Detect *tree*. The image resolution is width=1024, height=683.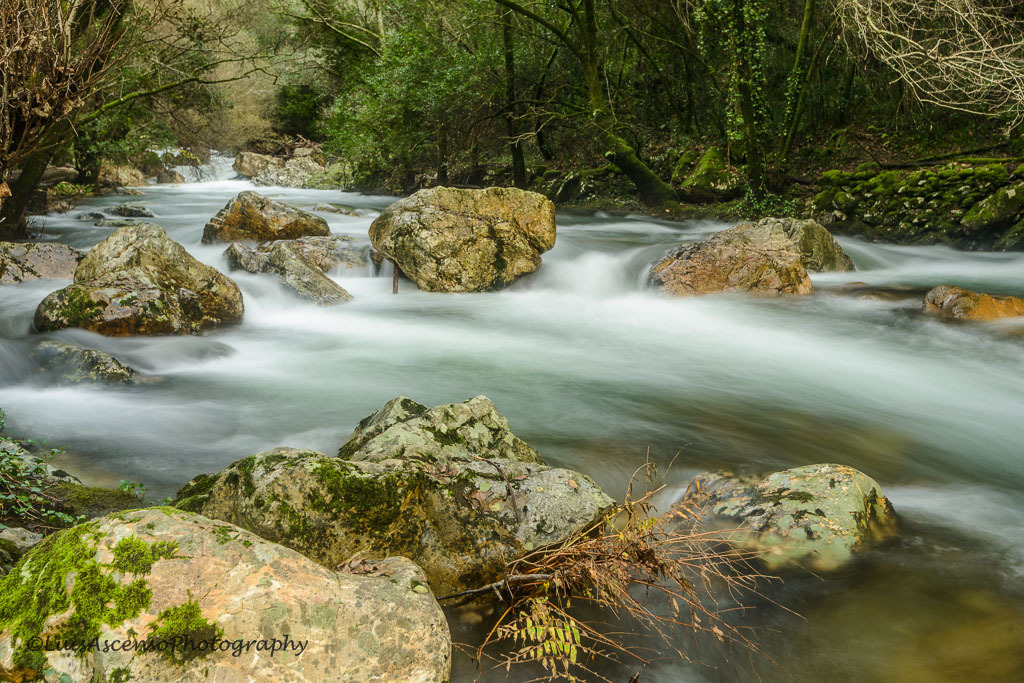
crop(0, 0, 307, 235).
